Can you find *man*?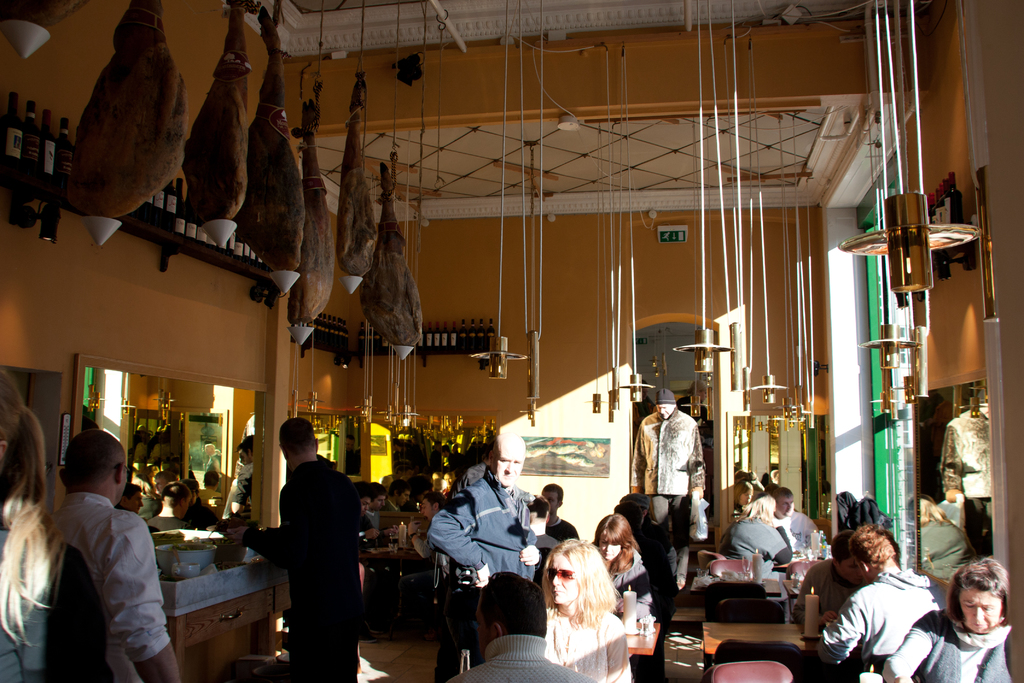
Yes, bounding box: region(767, 486, 829, 563).
